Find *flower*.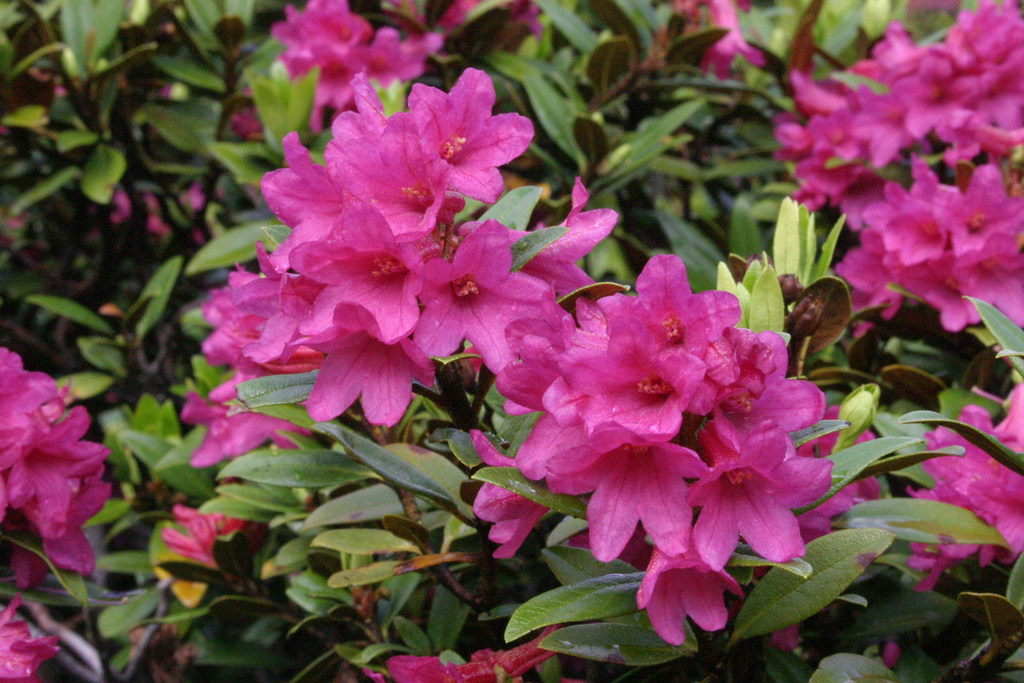
Rect(311, 25, 432, 128).
